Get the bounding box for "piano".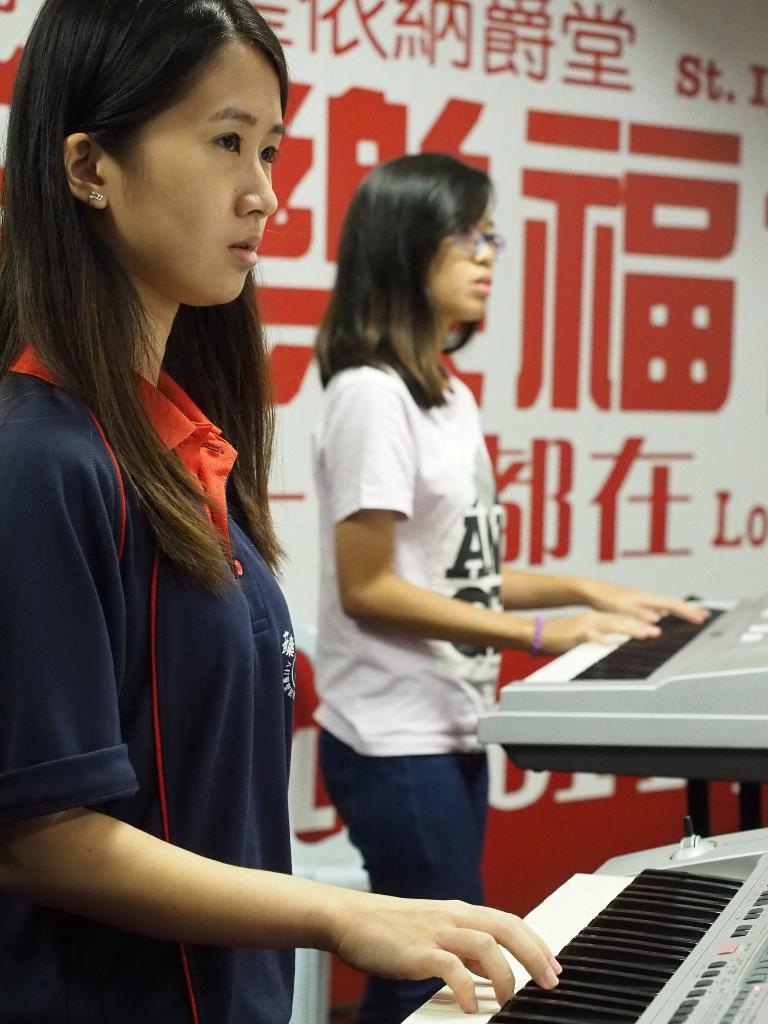
locate(394, 816, 767, 1023).
